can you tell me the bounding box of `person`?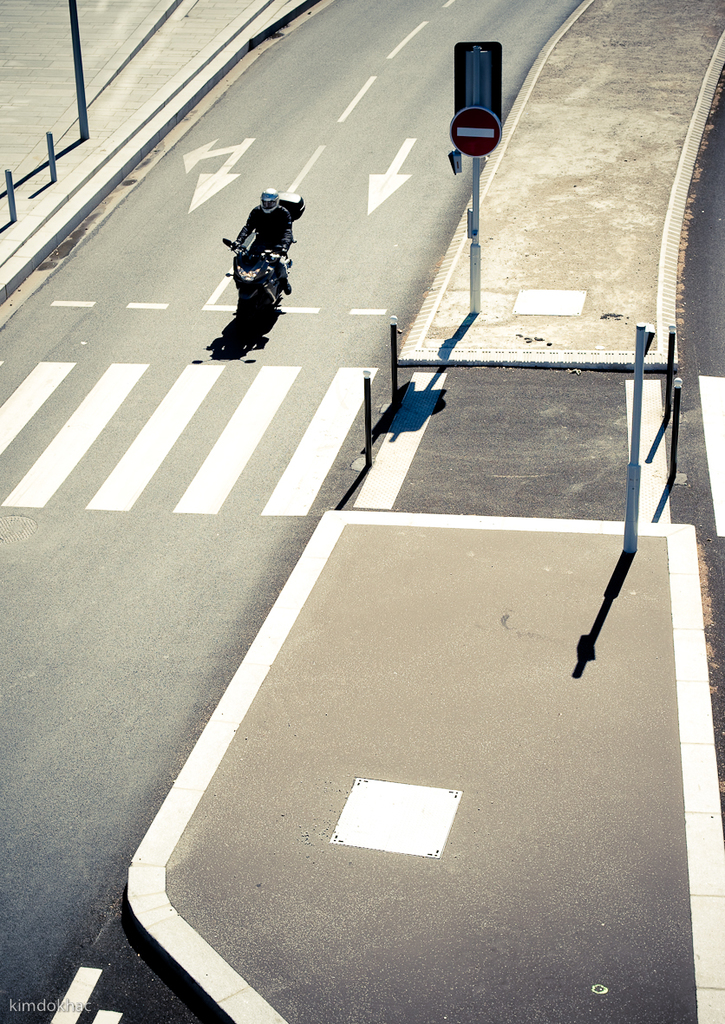
{"x1": 227, "y1": 187, "x2": 293, "y2": 292}.
